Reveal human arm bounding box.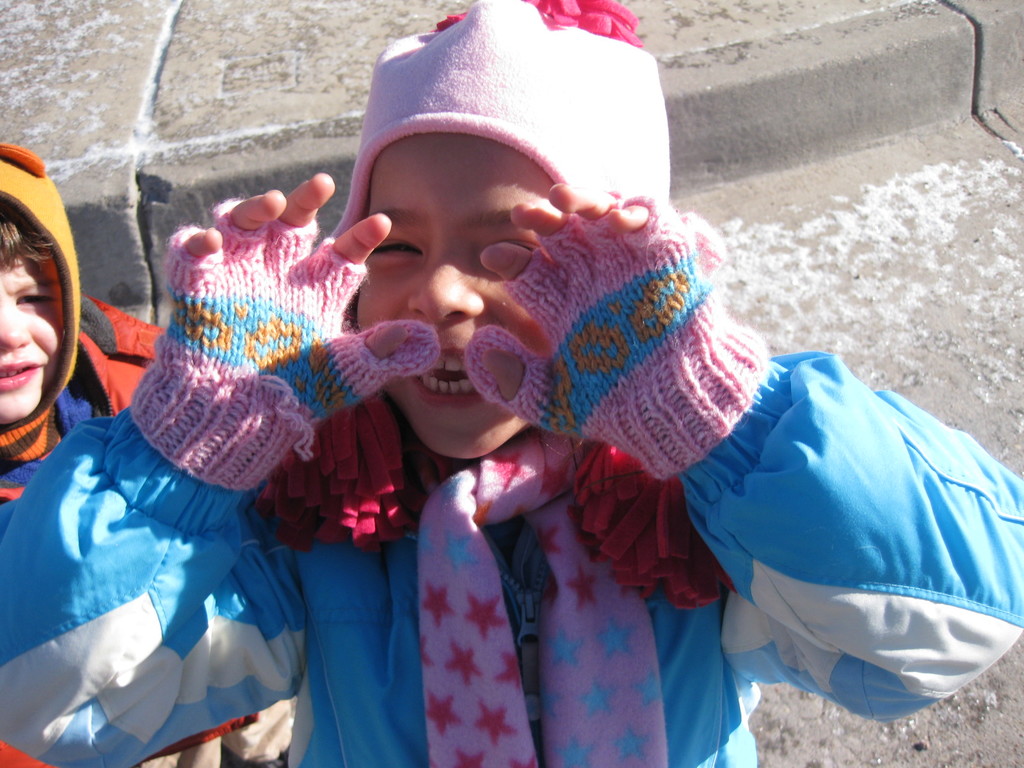
Revealed: (0,173,404,767).
